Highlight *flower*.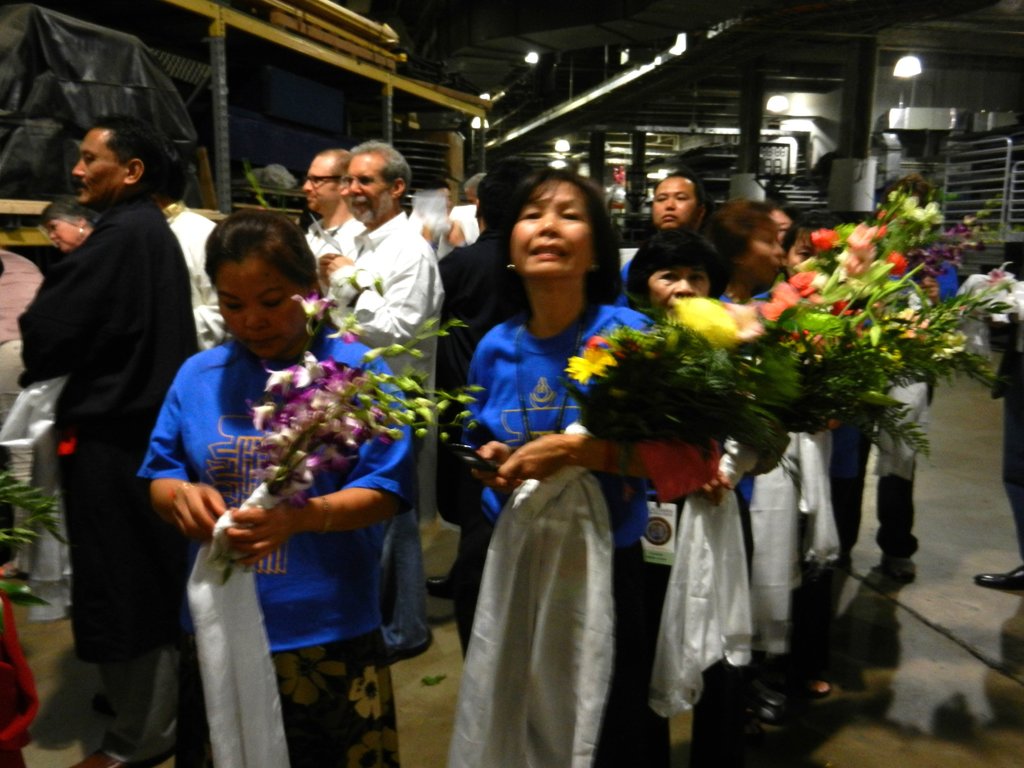
Highlighted region: l=59, t=436, r=71, b=456.
